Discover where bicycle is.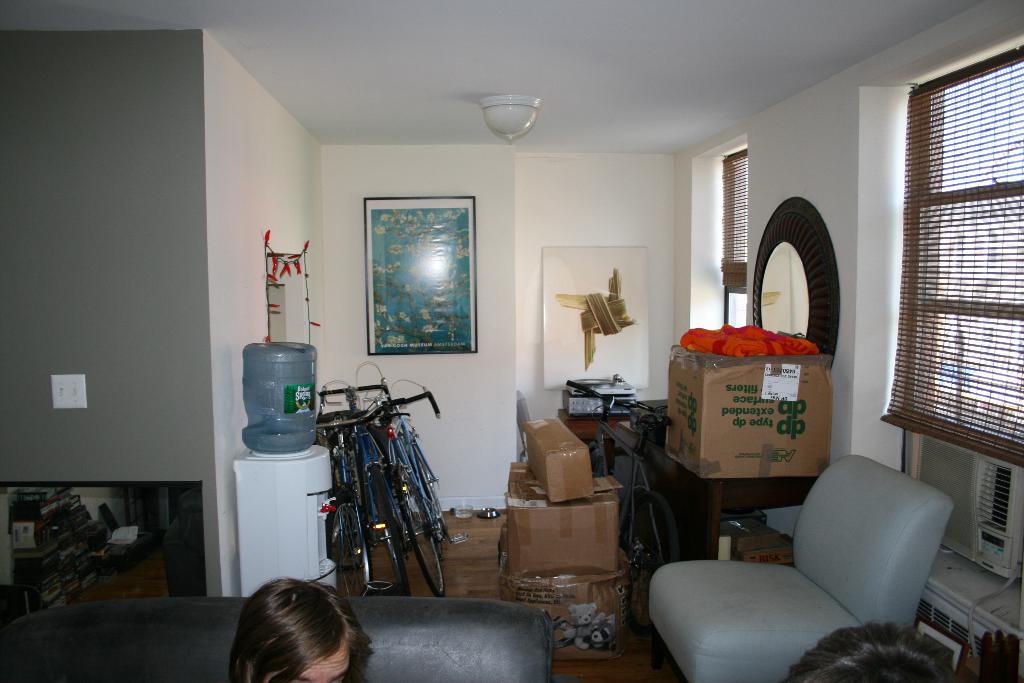
Discovered at pyautogui.locateOnScreen(342, 404, 415, 602).
